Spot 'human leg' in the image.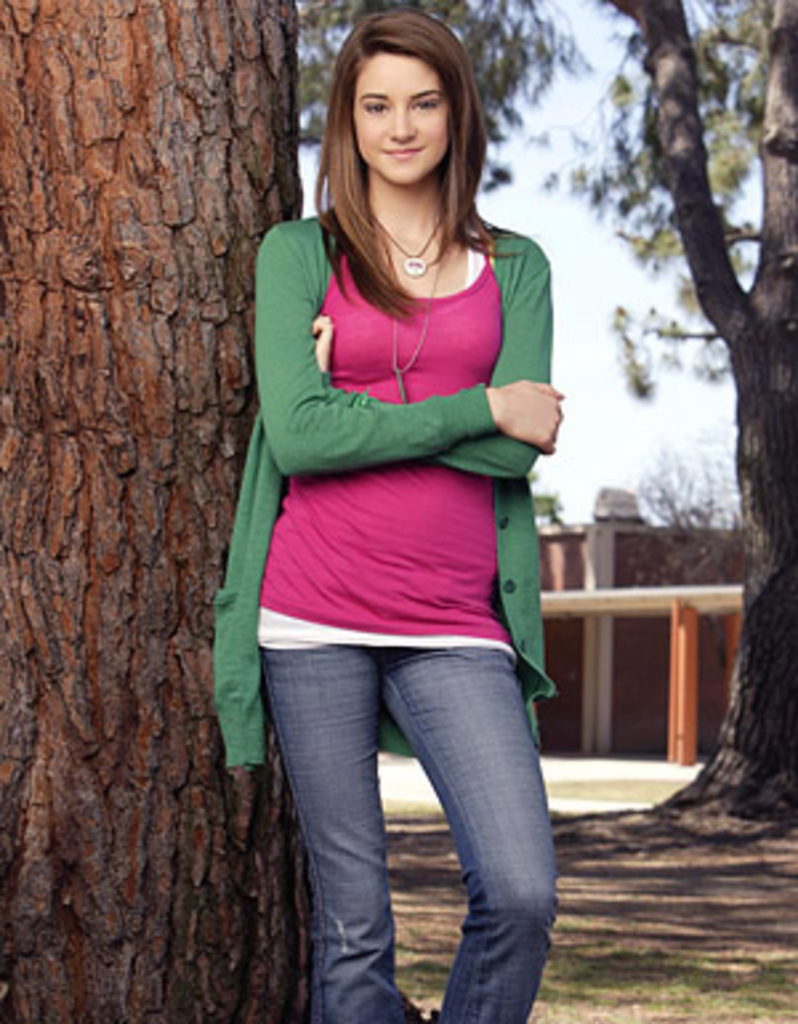
'human leg' found at {"left": 250, "top": 636, "right": 402, "bottom": 1021}.
